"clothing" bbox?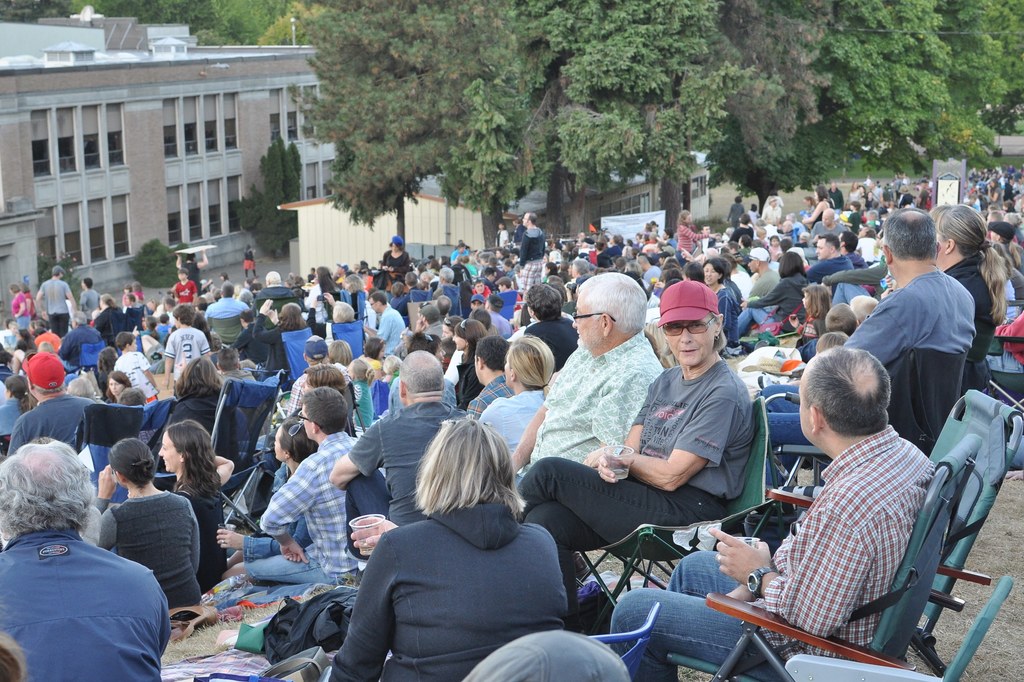
(x1=505, y1=269, x2=516, y2=277)
